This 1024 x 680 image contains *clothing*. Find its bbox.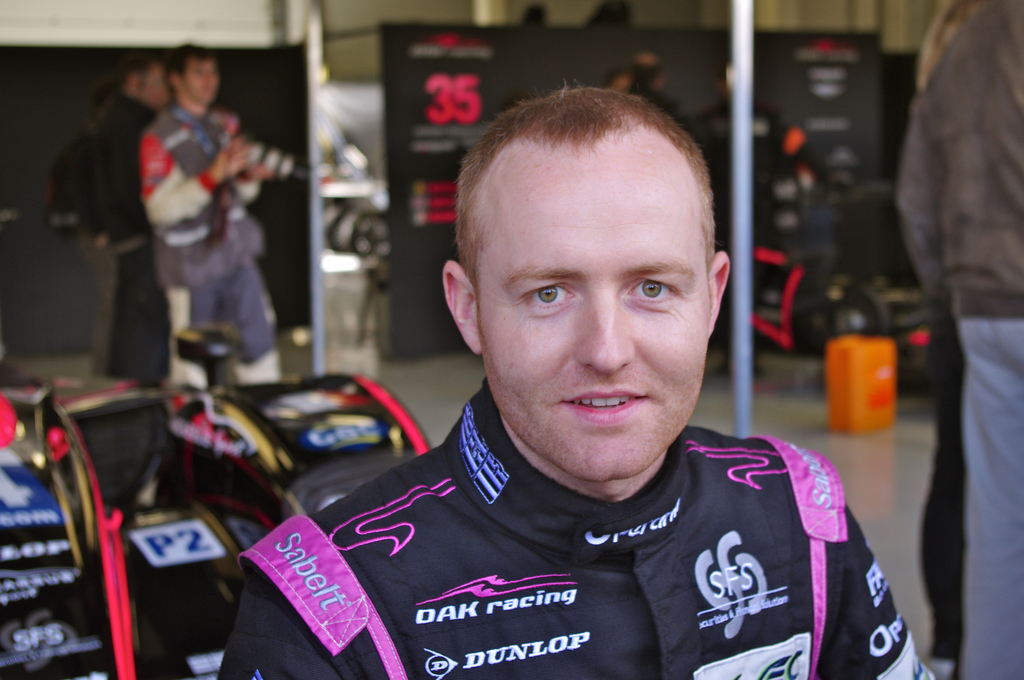
(x1=84, y1=100, x2=166, y2=376).
